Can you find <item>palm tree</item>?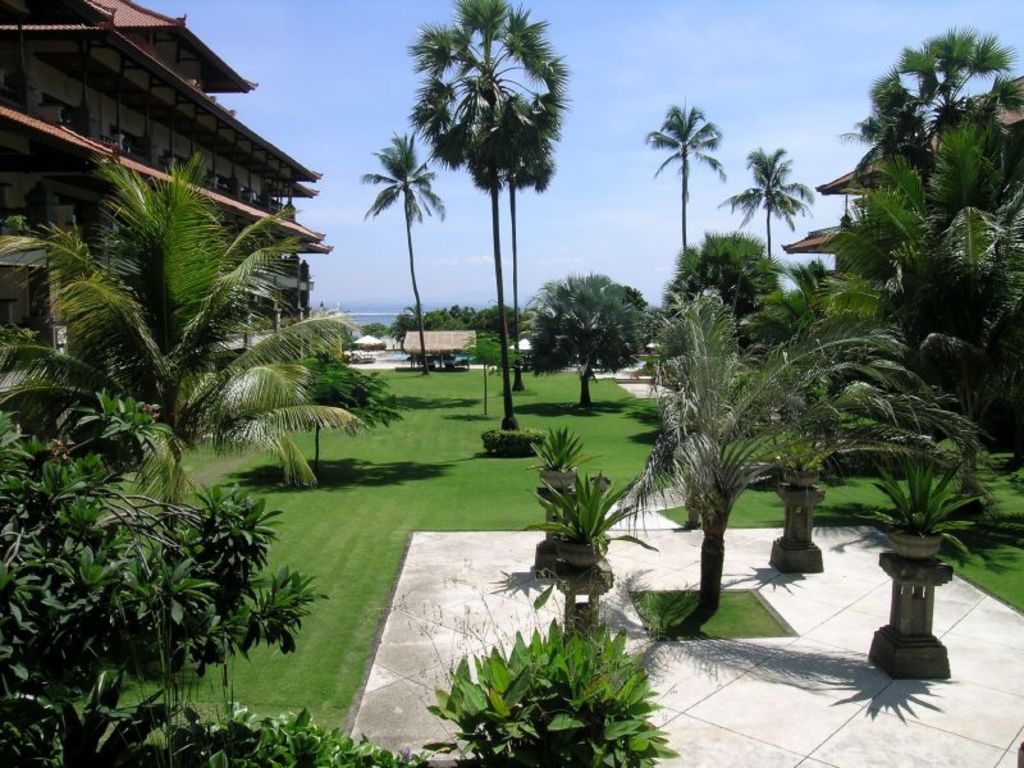
Yes, bounding box: left=763, top=291, right=923, bottom=567.
